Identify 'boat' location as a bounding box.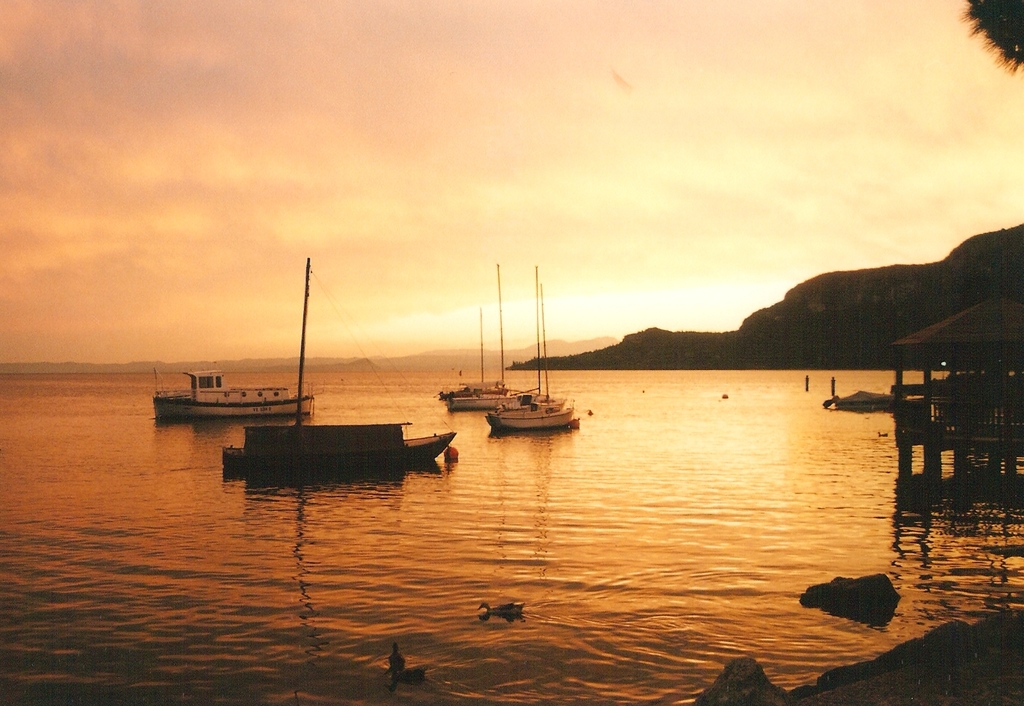
BBox(436, 310, 510, 410).
